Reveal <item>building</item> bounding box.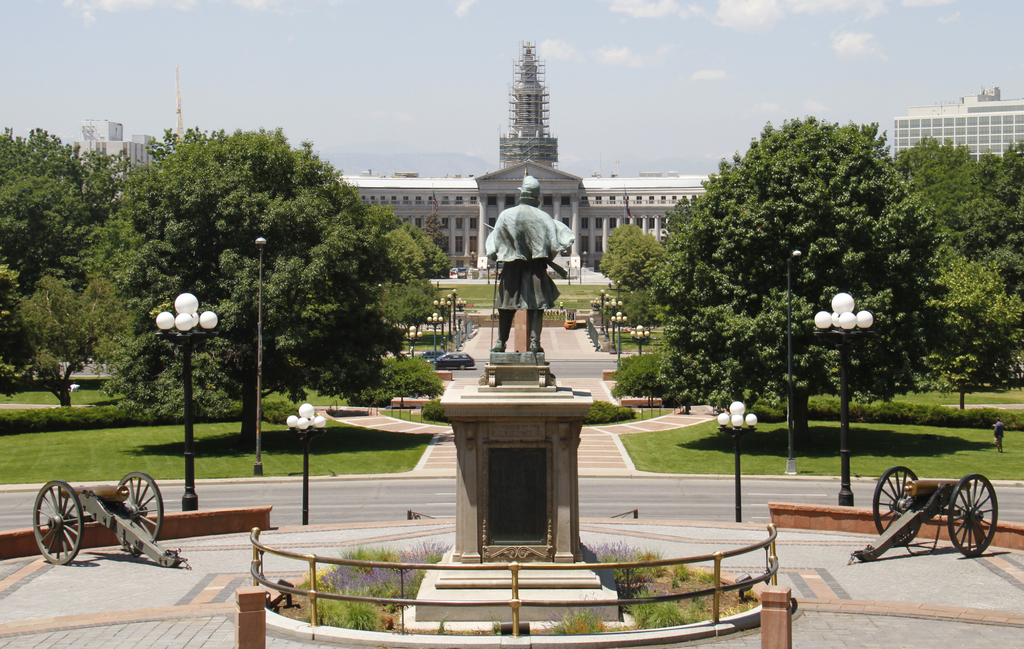
Revealed: 67/117/161/182.
